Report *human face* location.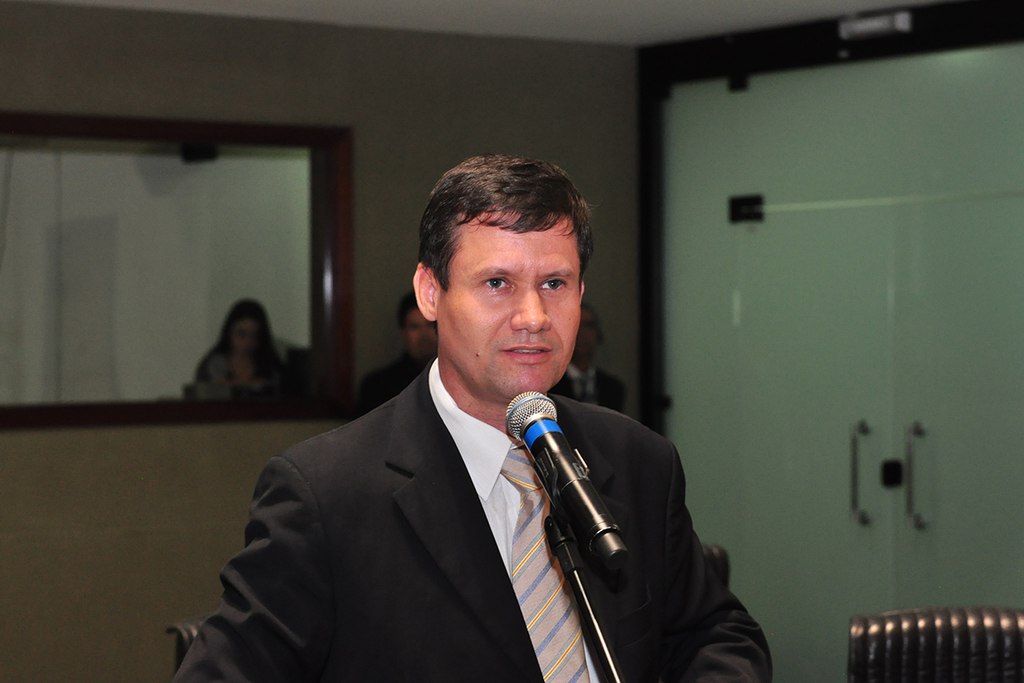
Report: <bbox>404, 312, 438, 355</bbox>.
